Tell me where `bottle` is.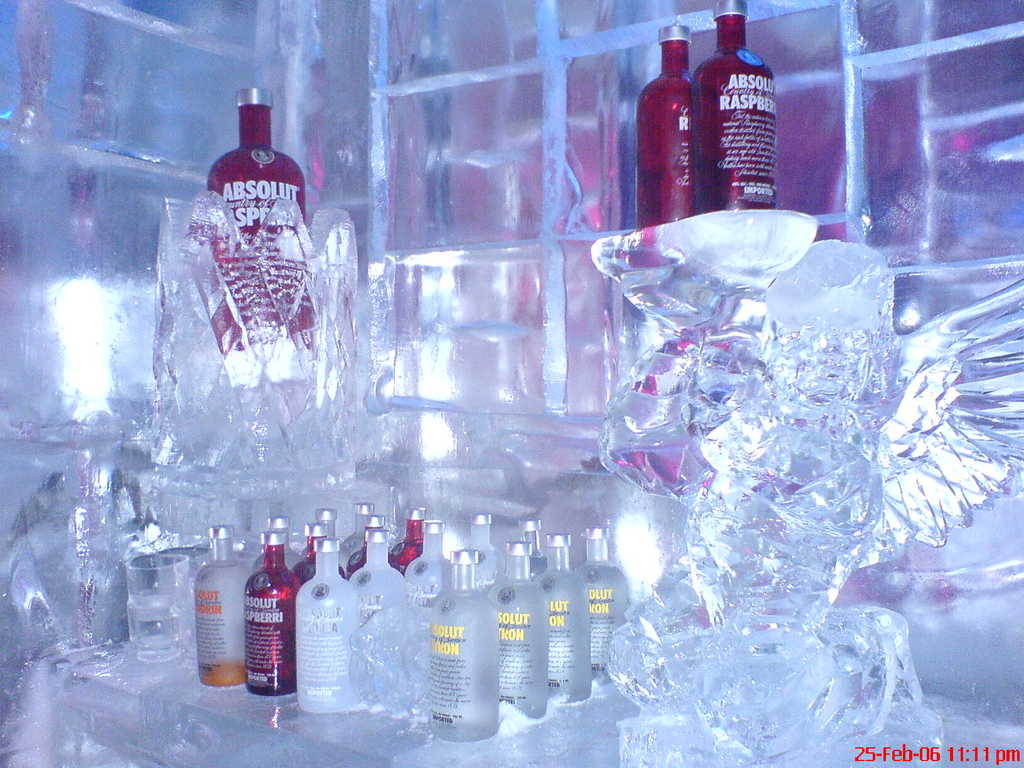
`bottle` is at (195,529,247,691).
